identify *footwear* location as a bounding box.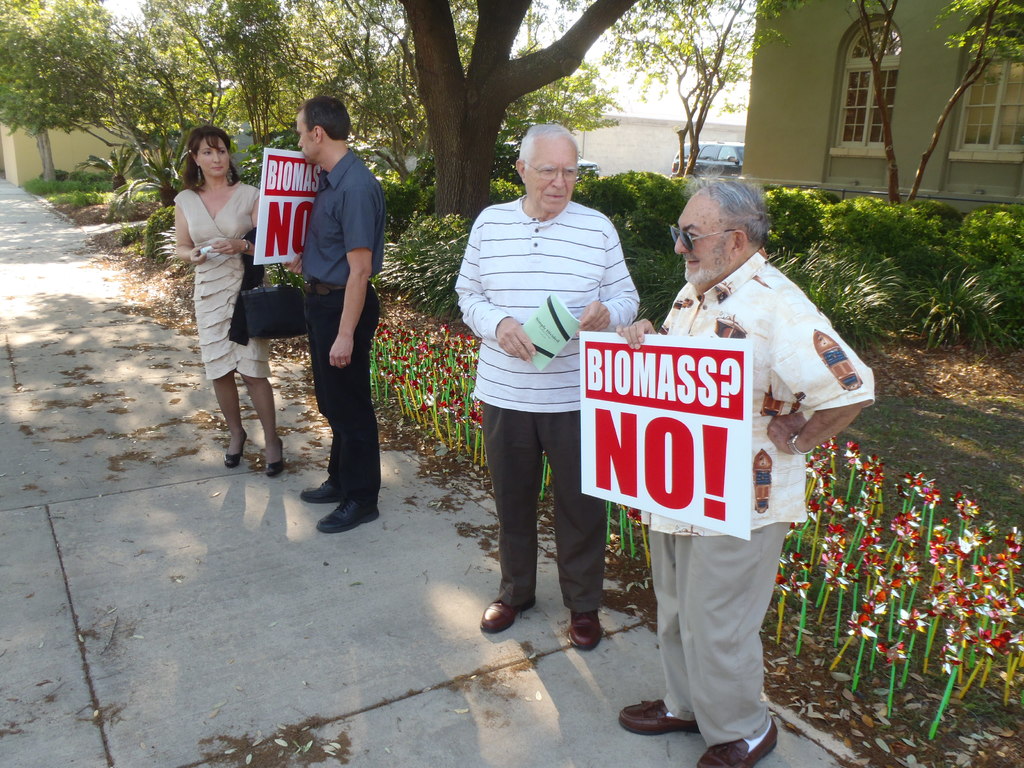
x1=219 y1=431 x2=253 y2=465.
